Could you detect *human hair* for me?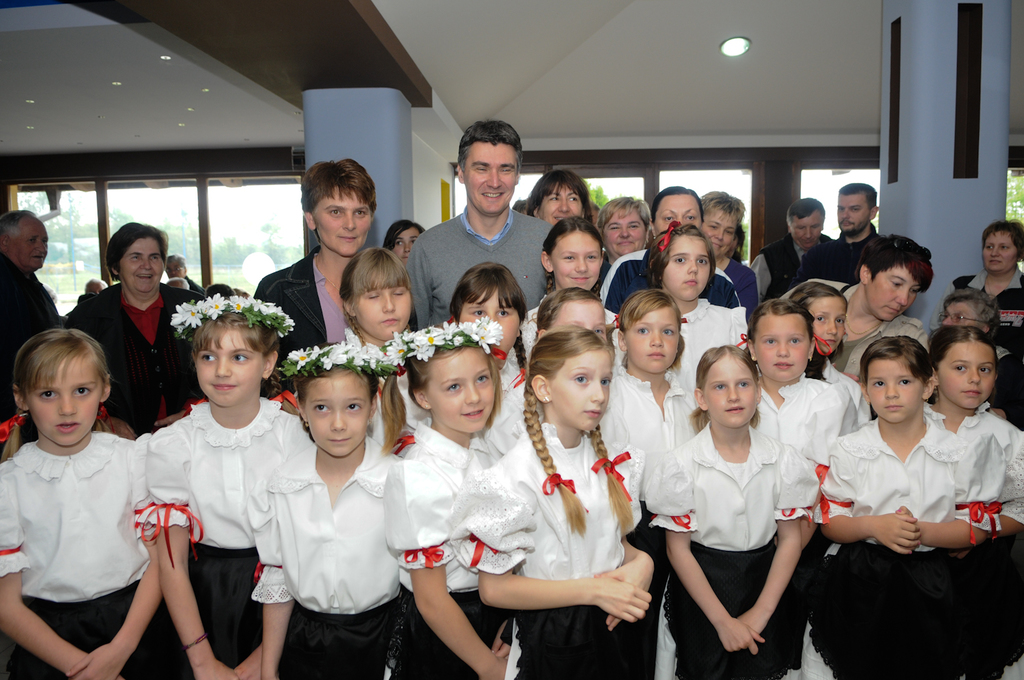
Detection result: x1=380 y1=322 x2=504 y2=455.
